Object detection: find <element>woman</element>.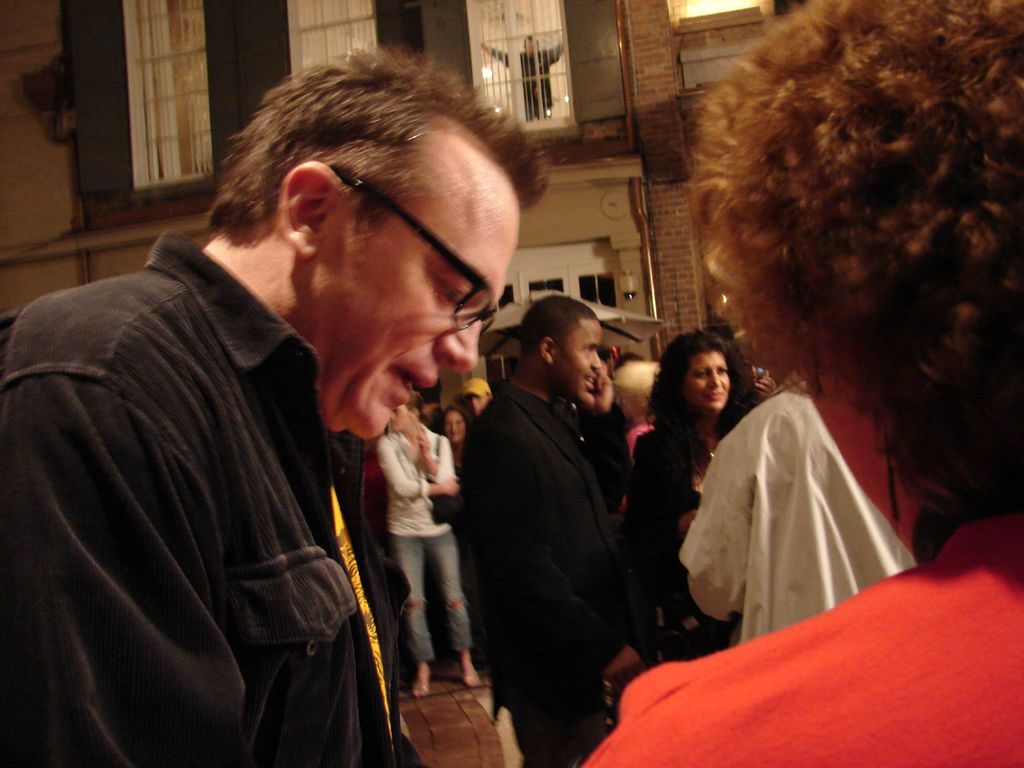
box(678, 360, 916, 648).
